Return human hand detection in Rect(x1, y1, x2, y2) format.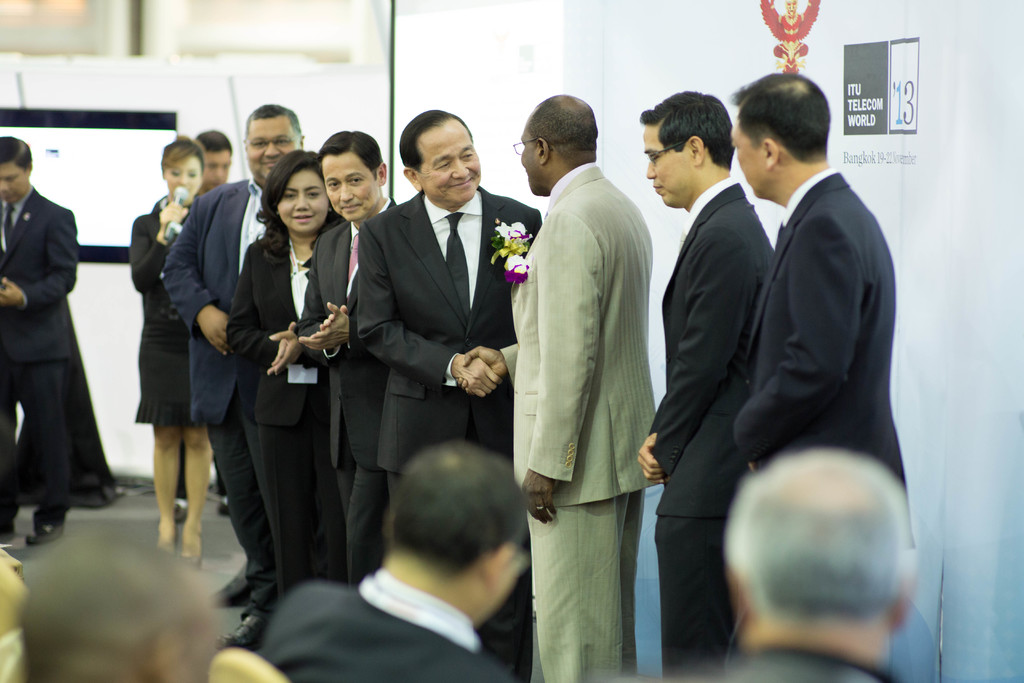
Rect(637, 429, 669, 487).
